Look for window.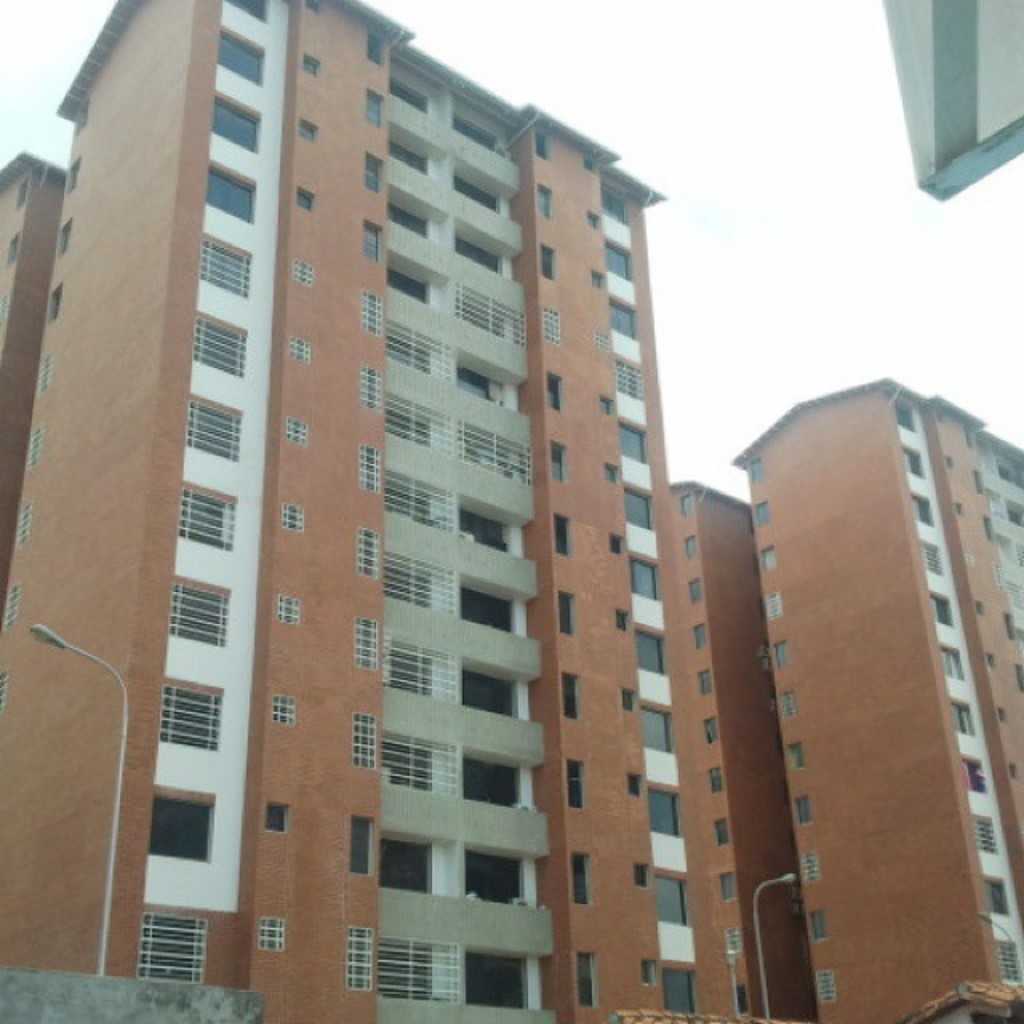
Found: bbox=[347, 928, 374, 994].
